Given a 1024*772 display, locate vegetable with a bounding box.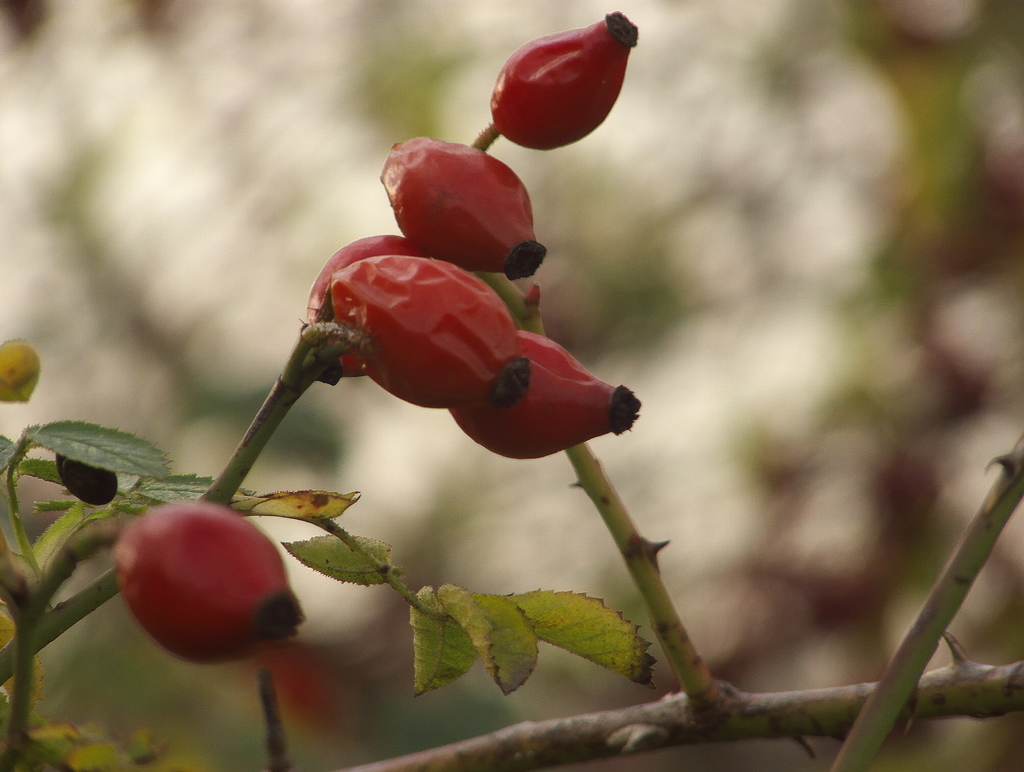
Located: locate(379, 135, 549, 280).
